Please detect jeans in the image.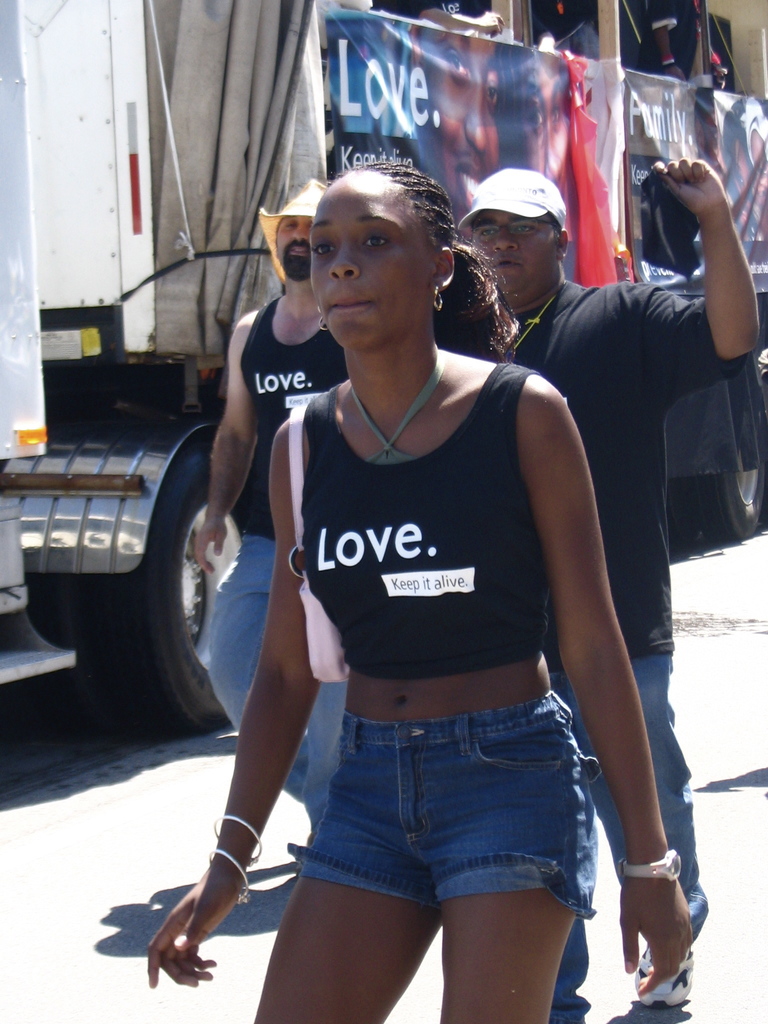
BBox(266, 720, 609, 942).
